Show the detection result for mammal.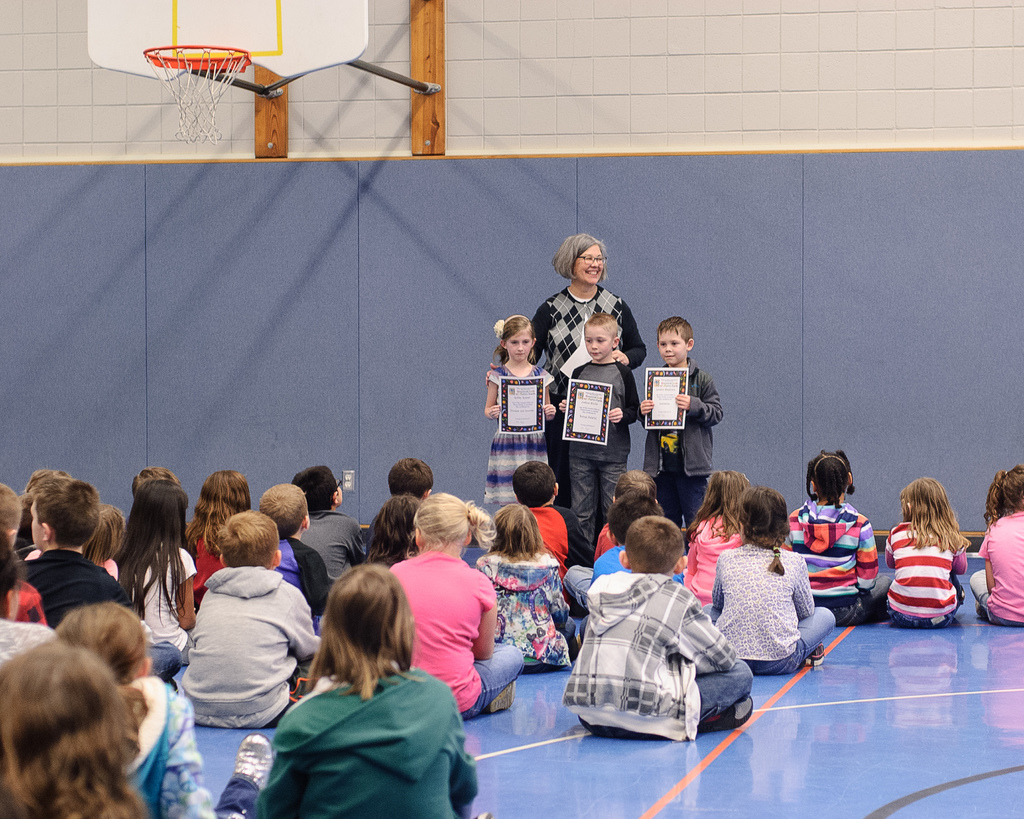
474,499,573,668.
